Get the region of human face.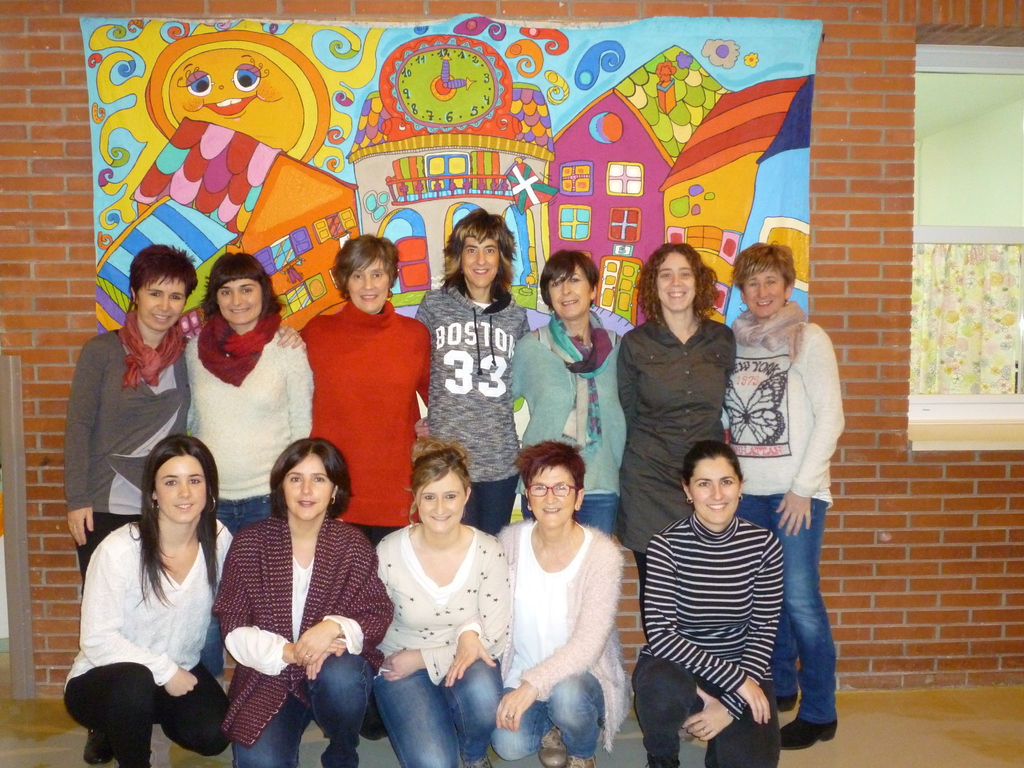
(170, 50, 303, 147).
